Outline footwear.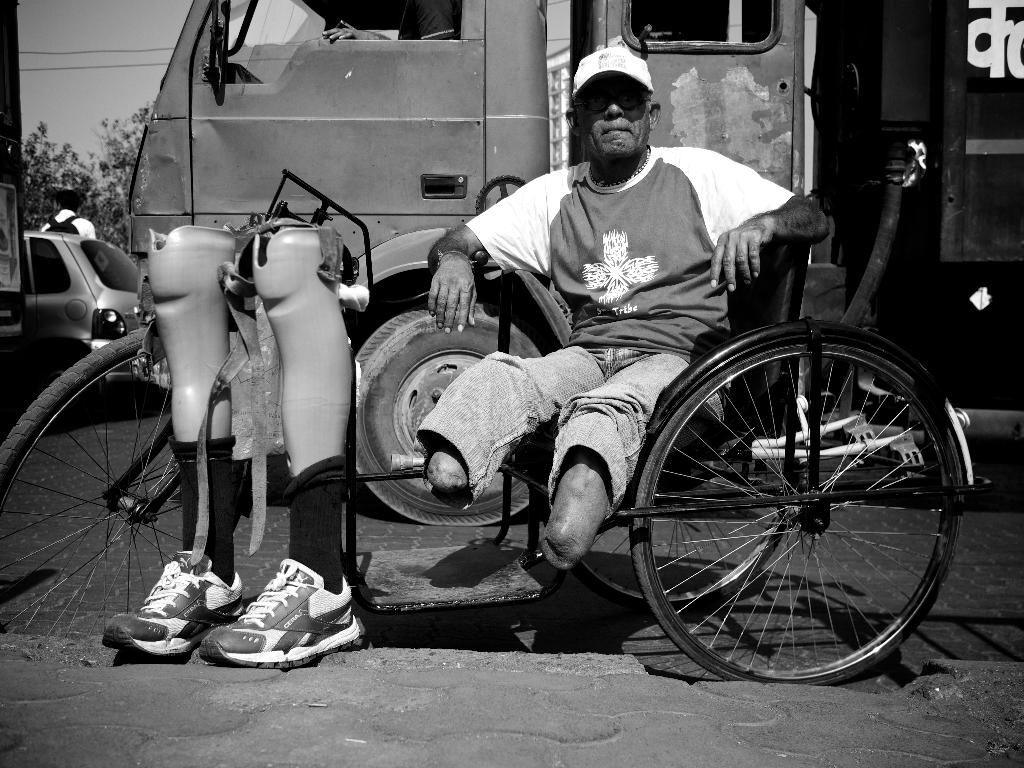
Outline: [97, 545, 246, 657].
